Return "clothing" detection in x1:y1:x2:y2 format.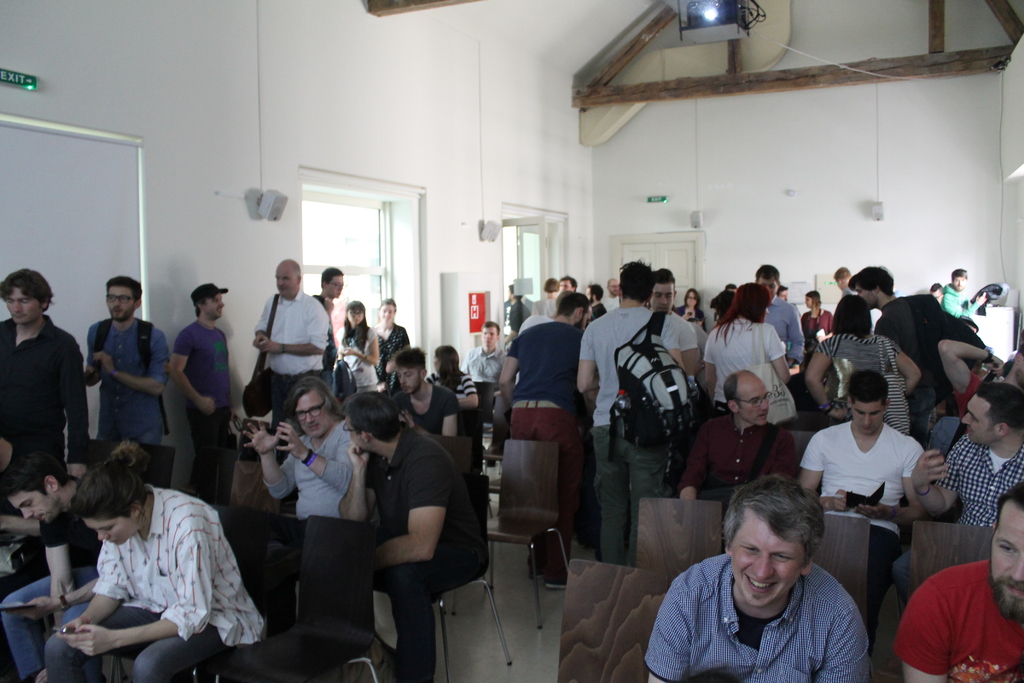
461:342:502:418.
